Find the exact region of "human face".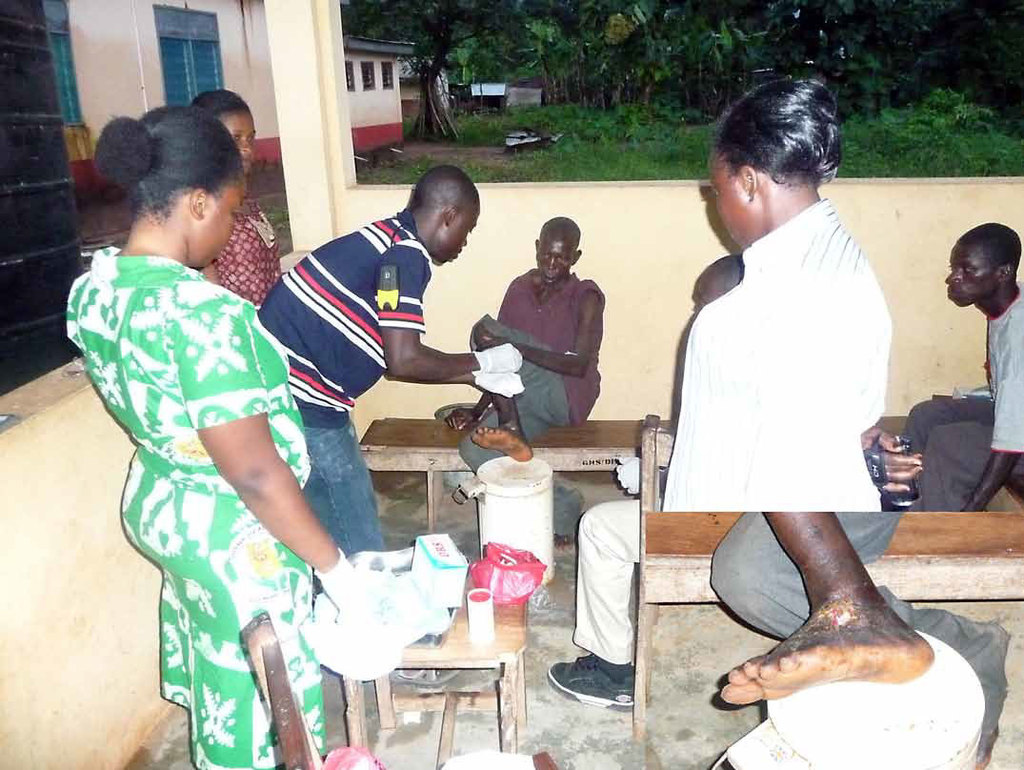
Exact region: 197:182:252:267.
